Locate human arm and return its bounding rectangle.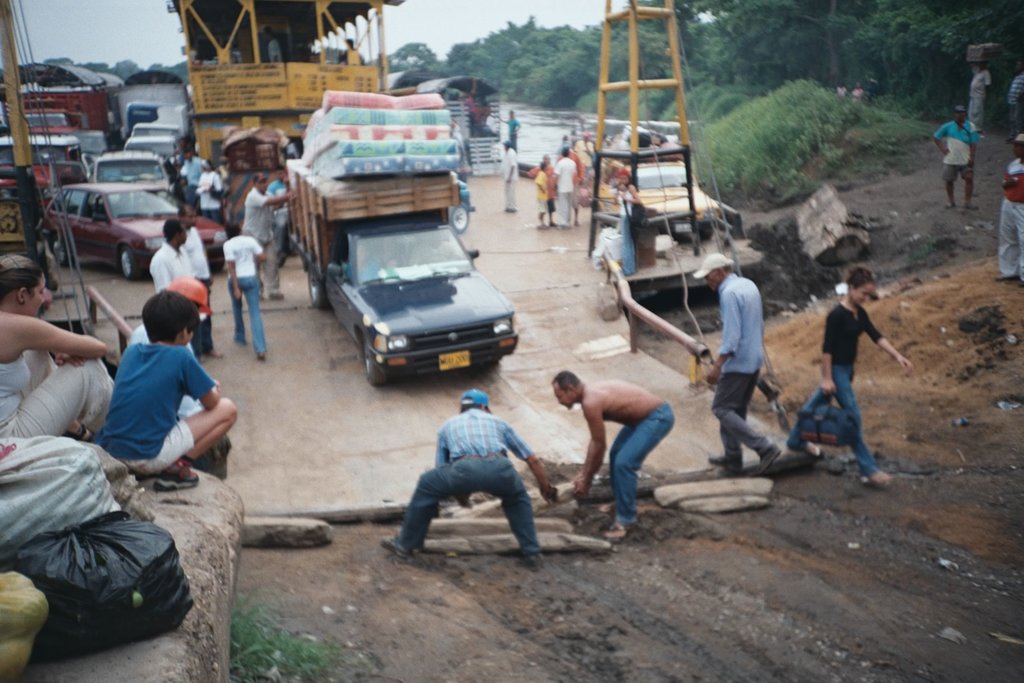
<bbox>255, 186, 289, 213</bbox>.
